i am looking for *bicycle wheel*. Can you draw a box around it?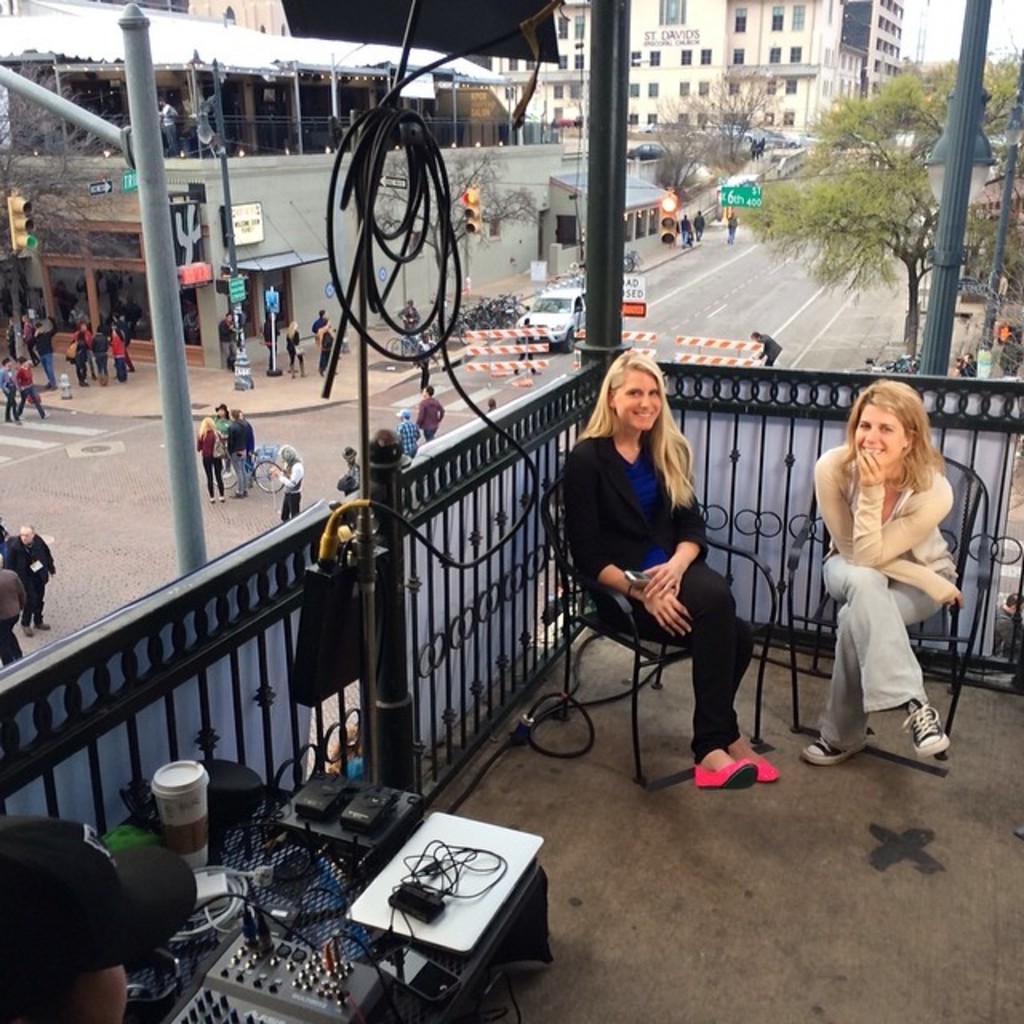
Sure, the bounding box is locate(472, 310, 486, 338).
